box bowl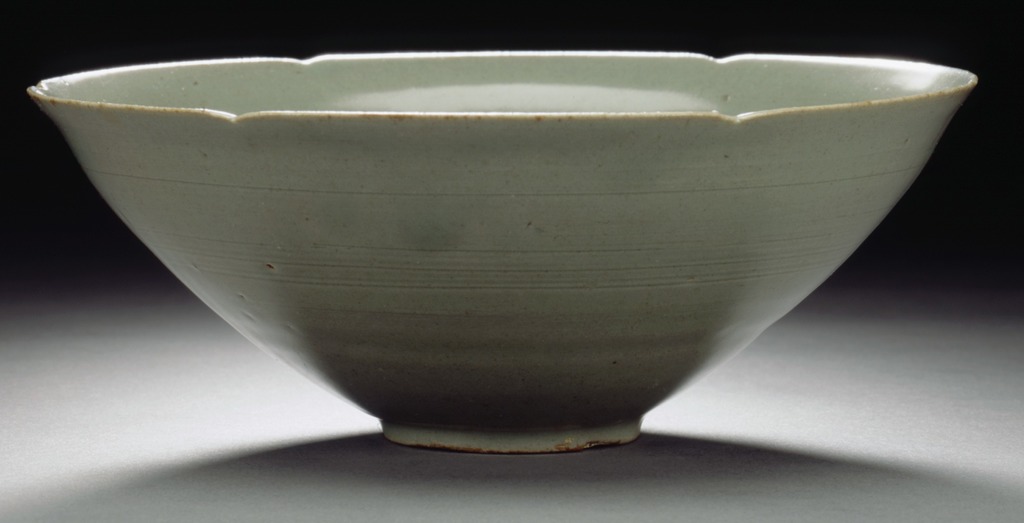
22:43:980:456
